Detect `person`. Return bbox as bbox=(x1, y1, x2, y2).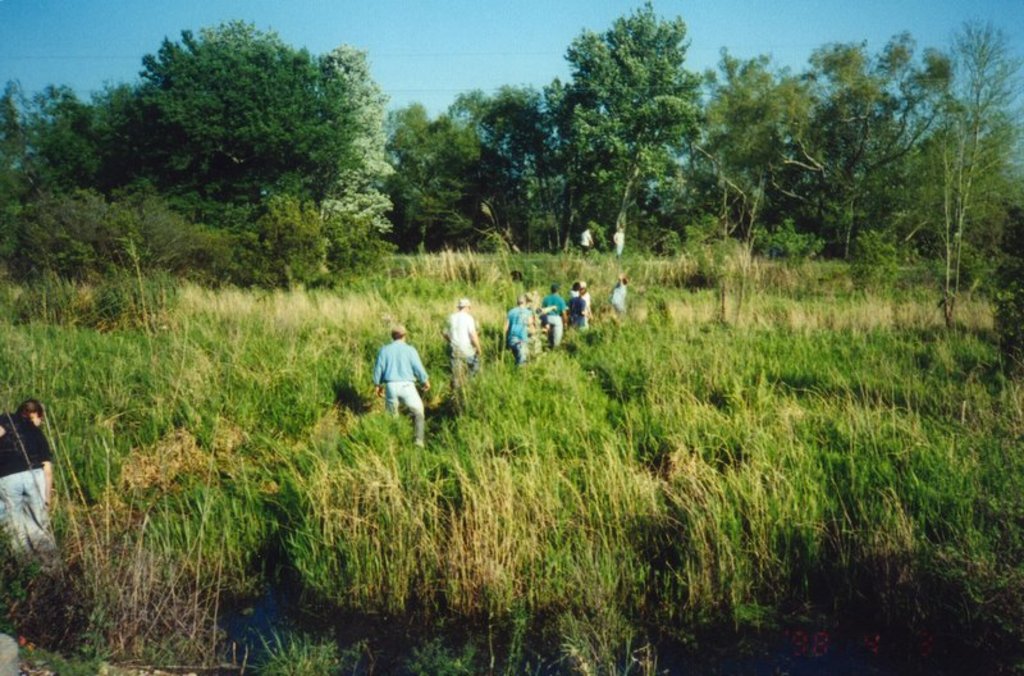
bbox=(0, 397, 51, 547).
